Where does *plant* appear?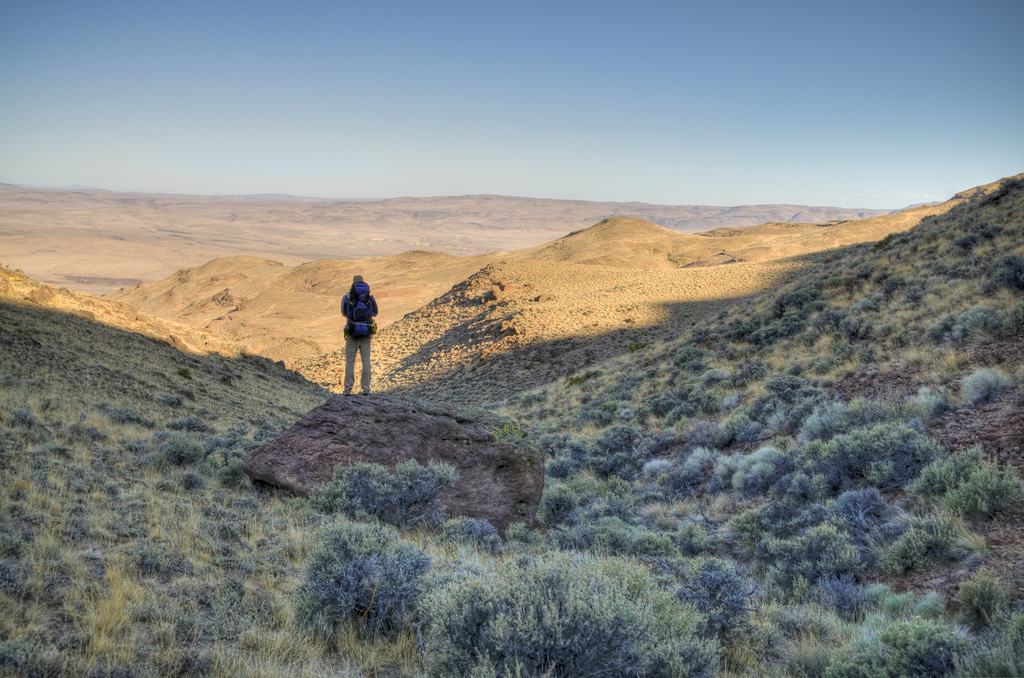
Appears at pyautogui.locateOnScreen(836, 407, 951, 484).
